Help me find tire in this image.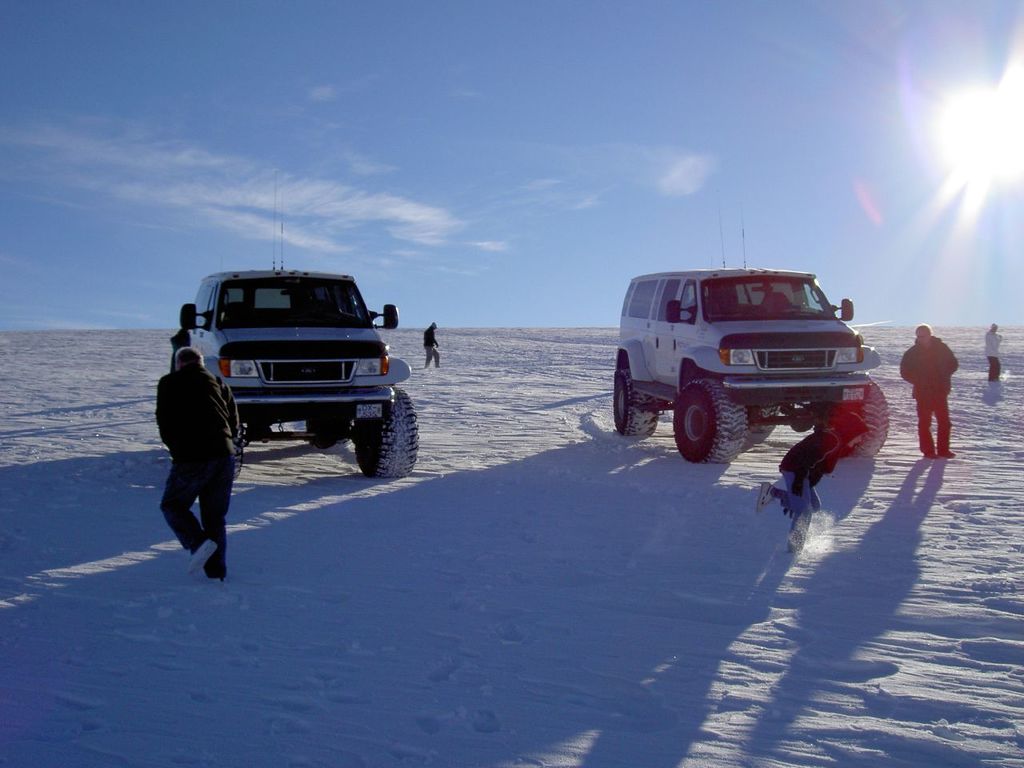
Found it: bbox=(679, 378, 750, 469).
